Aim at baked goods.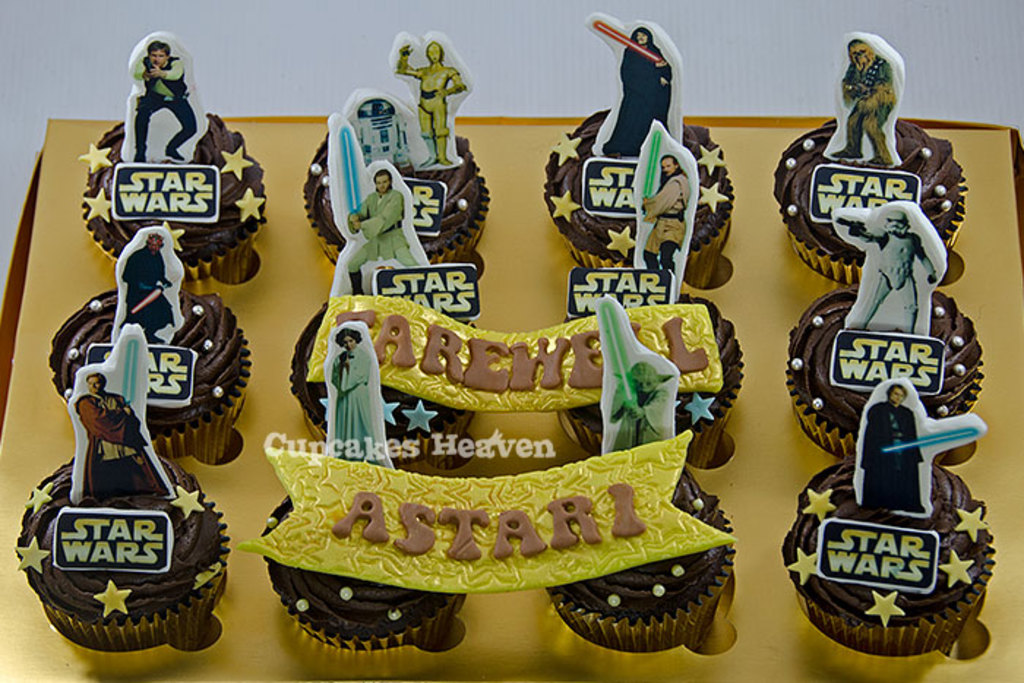
Aimed at [x1=775, y1=374, x2=995, y2=654].
